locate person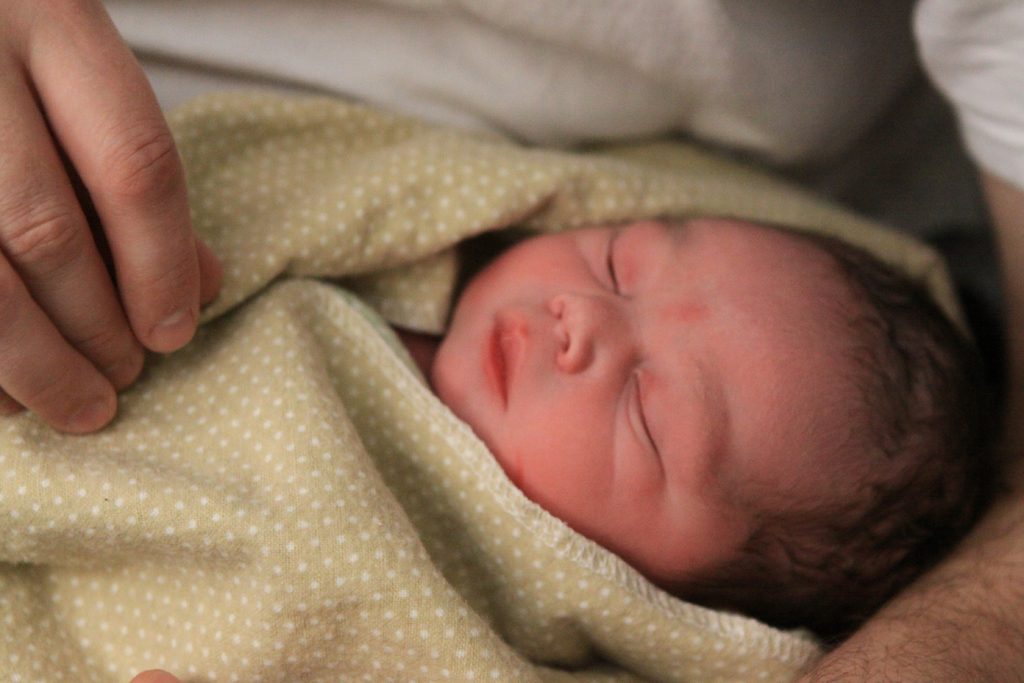
390/207/1002/650
